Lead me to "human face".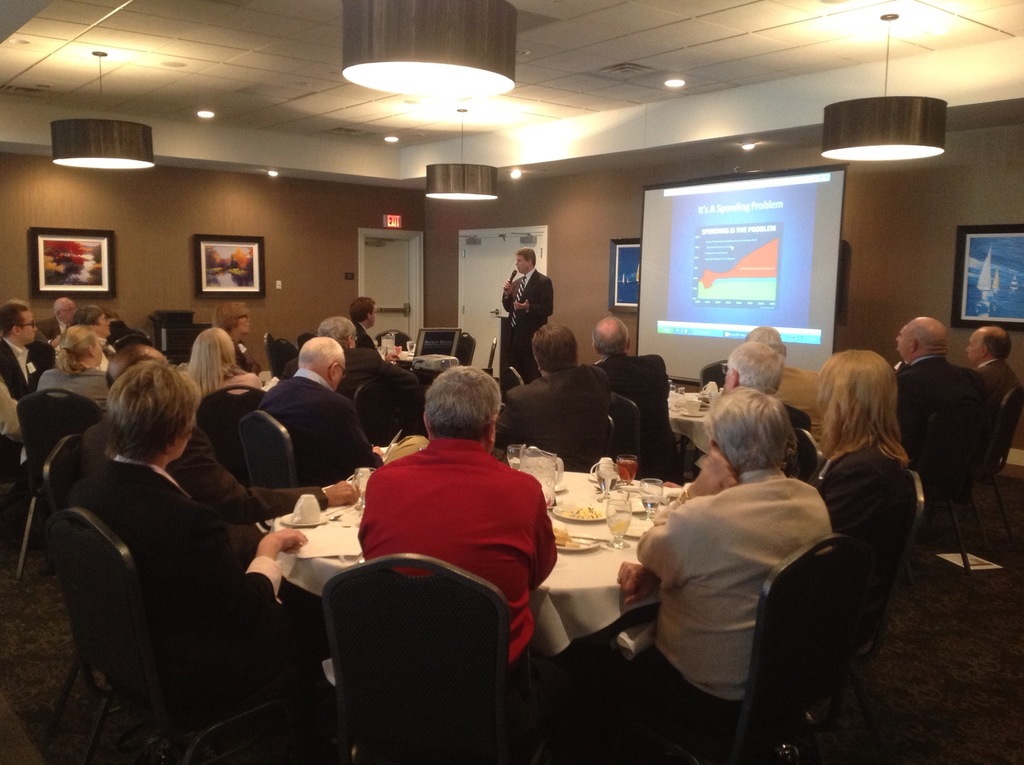
Lead to bbox=(894, 329, 908, 356).
